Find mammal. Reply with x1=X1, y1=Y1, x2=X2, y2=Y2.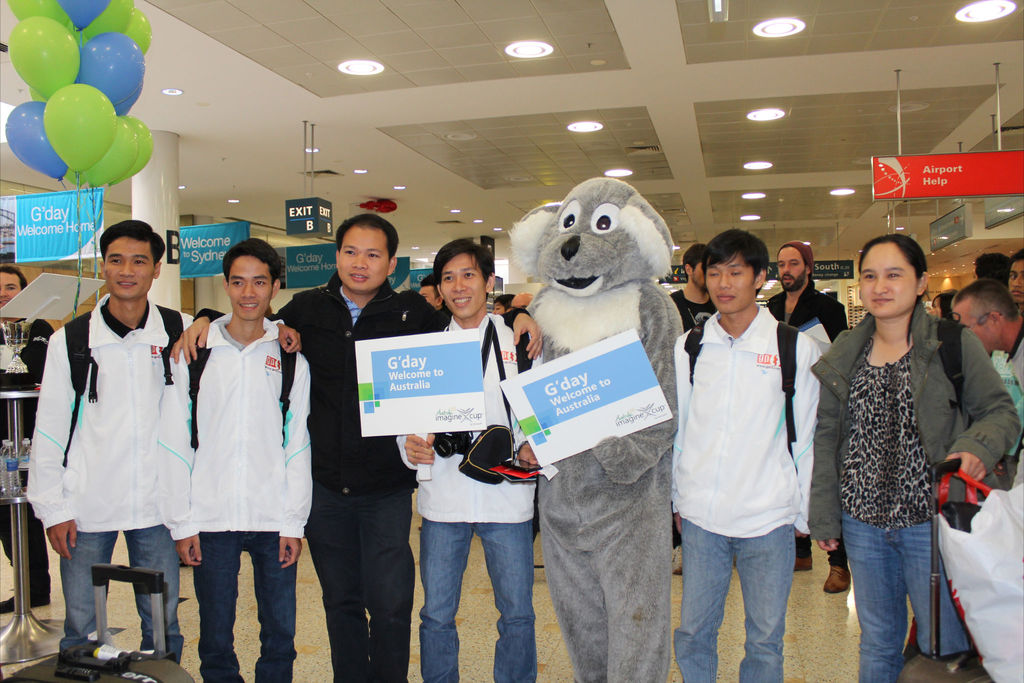
x1=390, y1=236, x2=546, y2=682.
